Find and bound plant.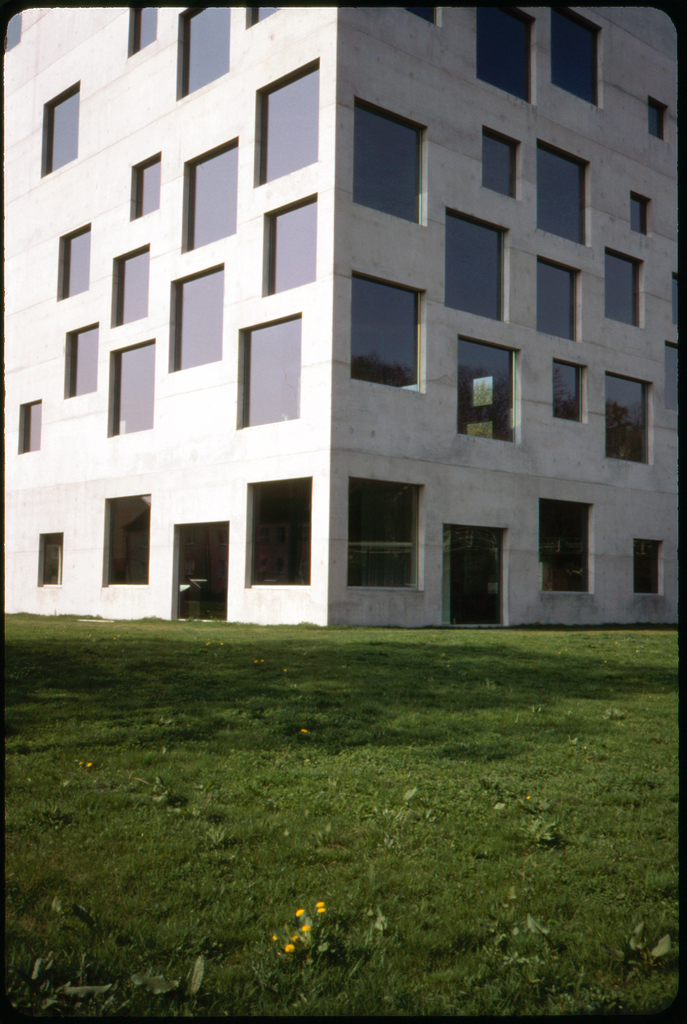
Bound: [x1=19, y1=917, x2=119, y2=1020].
